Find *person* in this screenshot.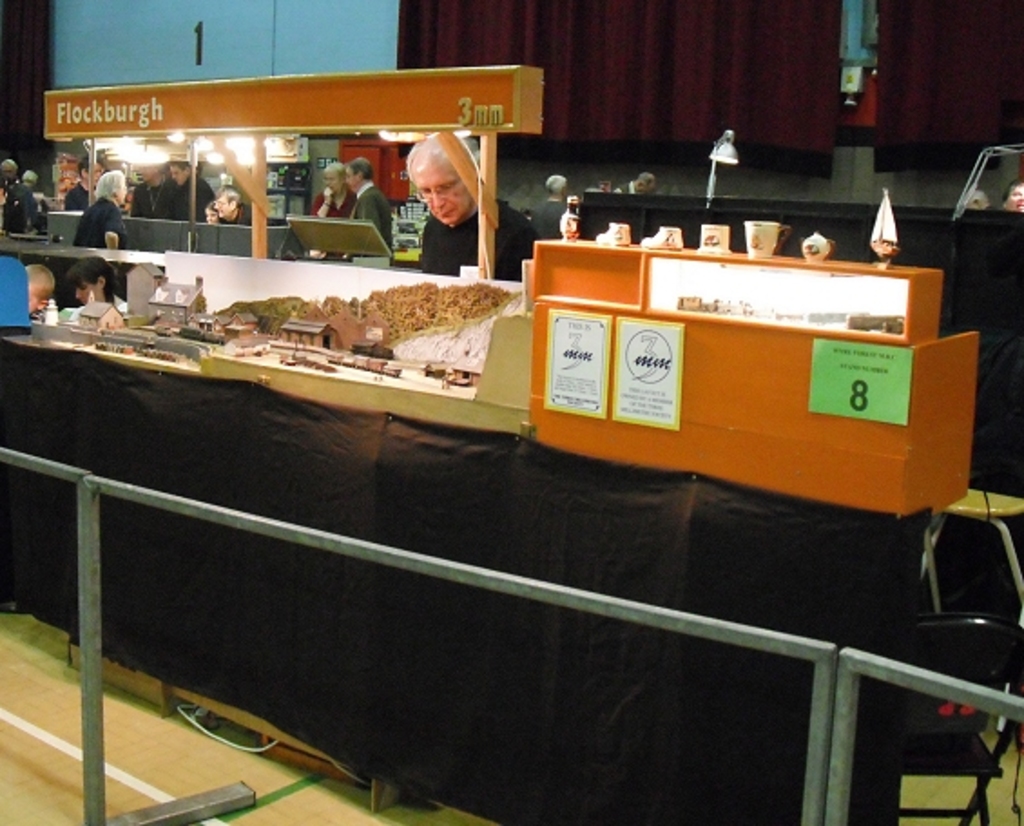
The bounding box for *person* is 308/159/355/257.
